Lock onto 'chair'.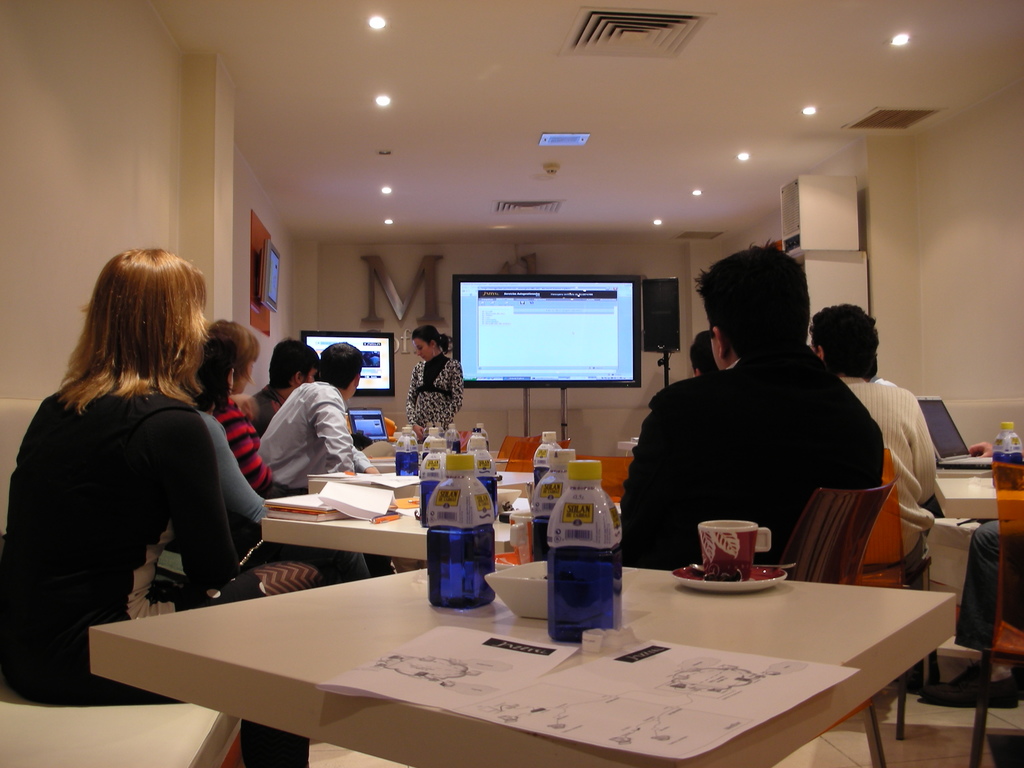
Locked: 577, 452, 633, 506.
